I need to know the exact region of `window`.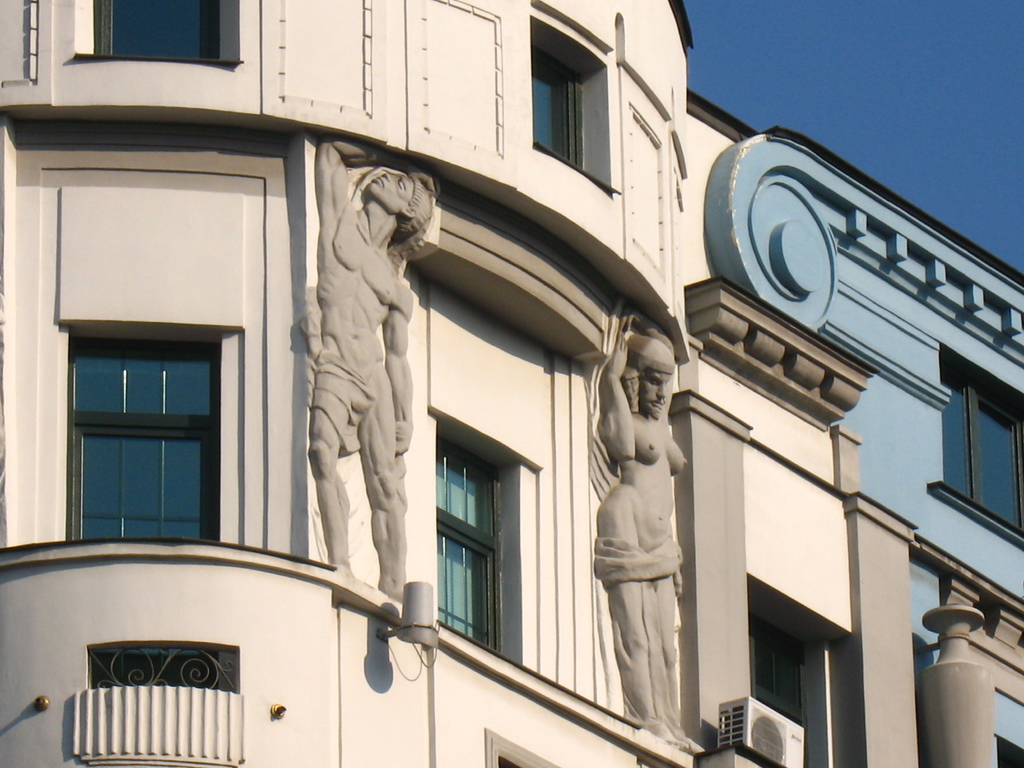
Region: box=[91, 0, 220, 61].
